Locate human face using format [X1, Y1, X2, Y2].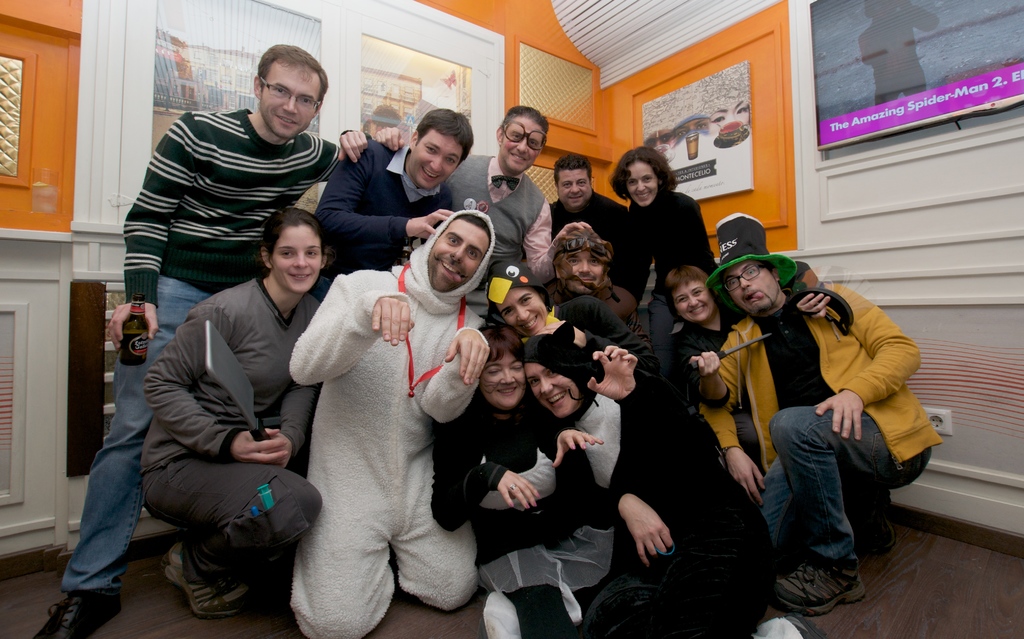
[483, 356, 526, 407].
